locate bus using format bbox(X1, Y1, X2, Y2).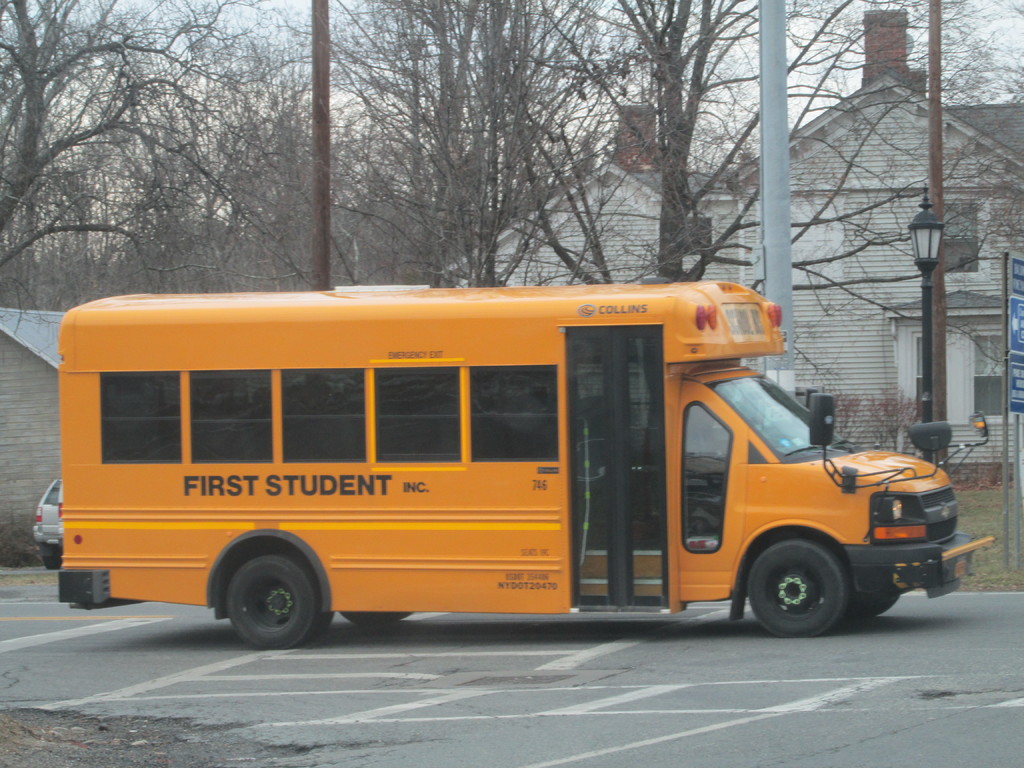
bbox(59, 278, 1004, 643).
